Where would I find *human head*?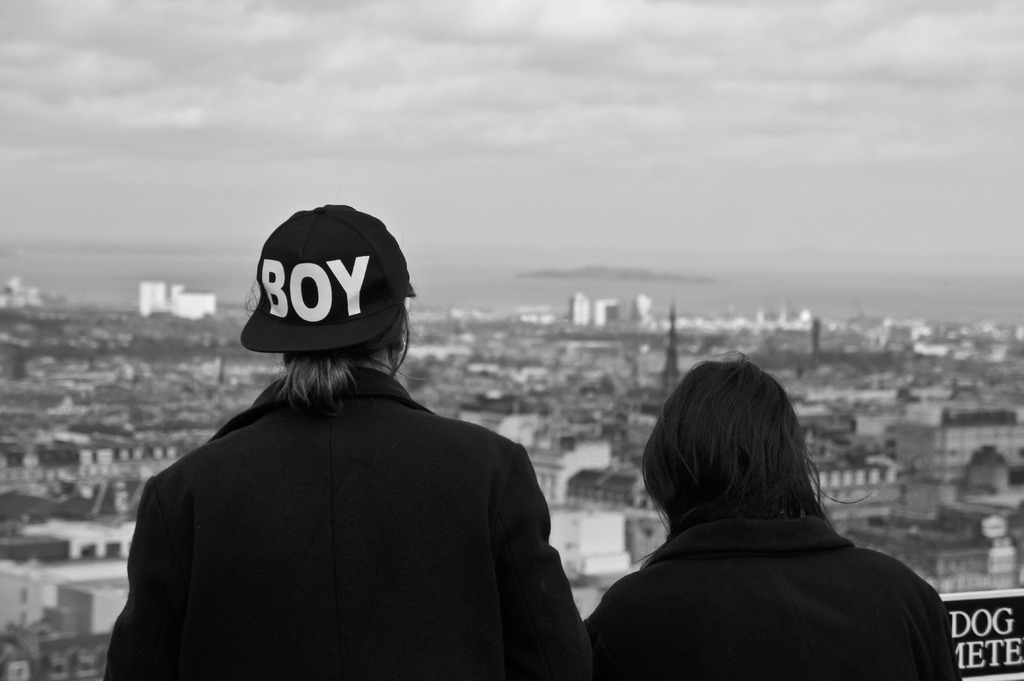
At BBox(239, 204, 419, 378).
